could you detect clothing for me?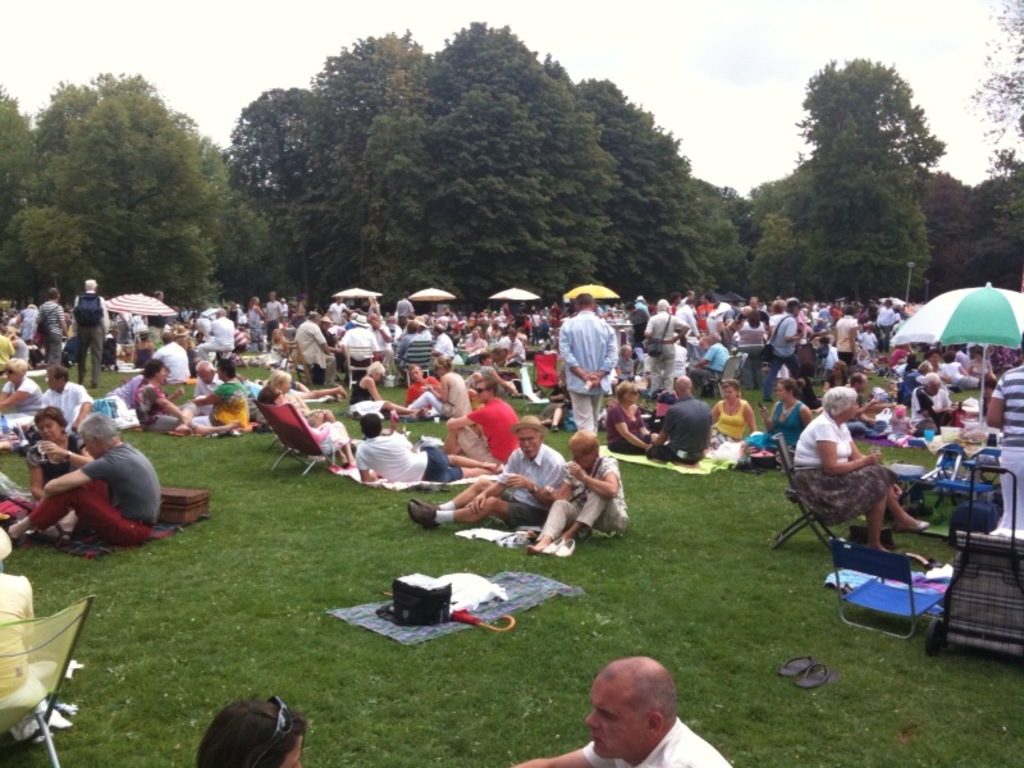
Detection result: l=148, t=338, r=191, b=385.
